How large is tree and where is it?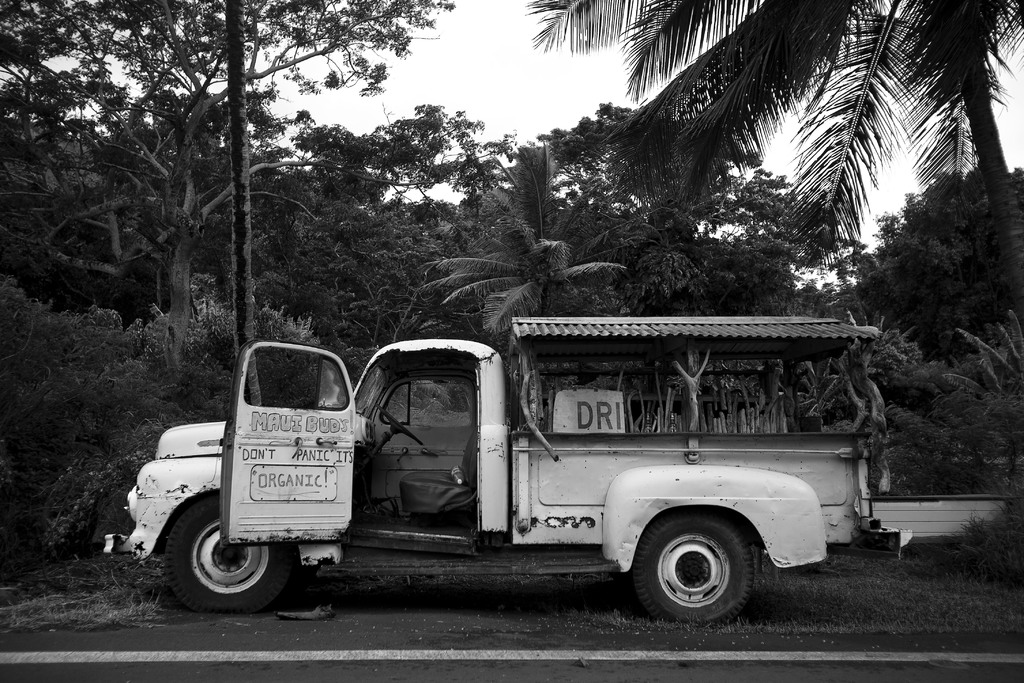
Bounding box: Rect(788, 280, 854, 315).
